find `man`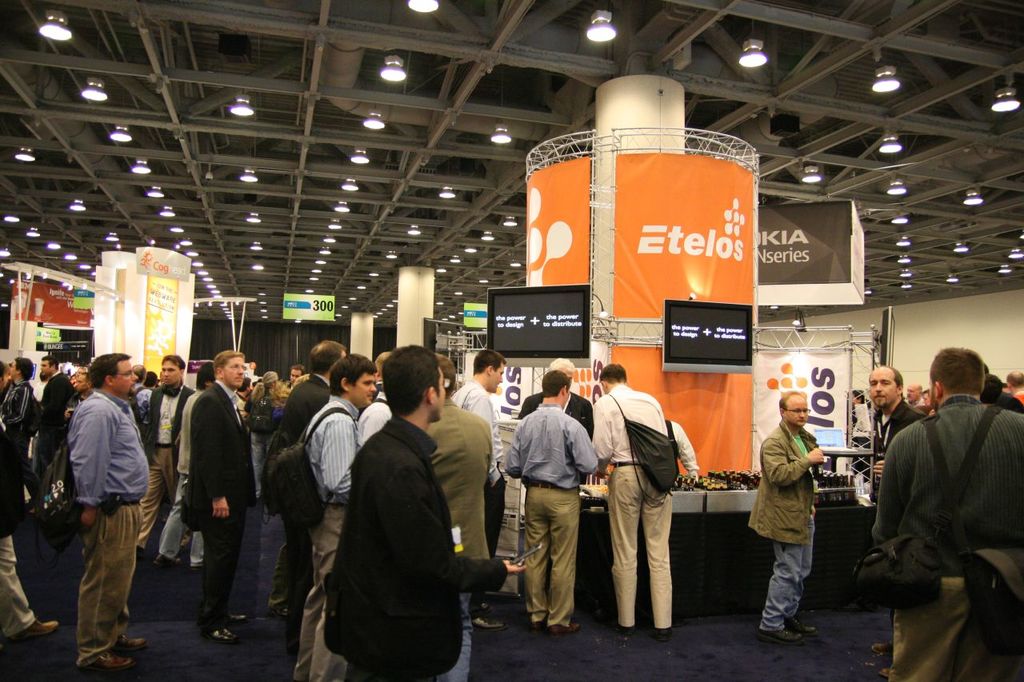
{"x1": 870, "y1": 342, "x2": 1023, "y2": 681}
